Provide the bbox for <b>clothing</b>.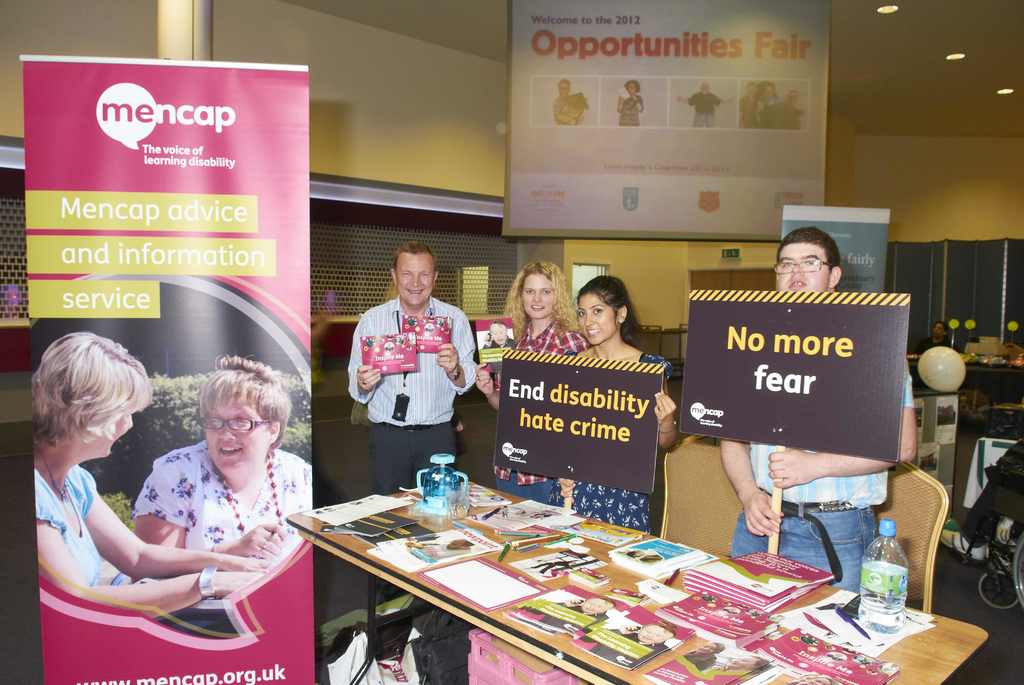
box(347, 291, 482, 656).
